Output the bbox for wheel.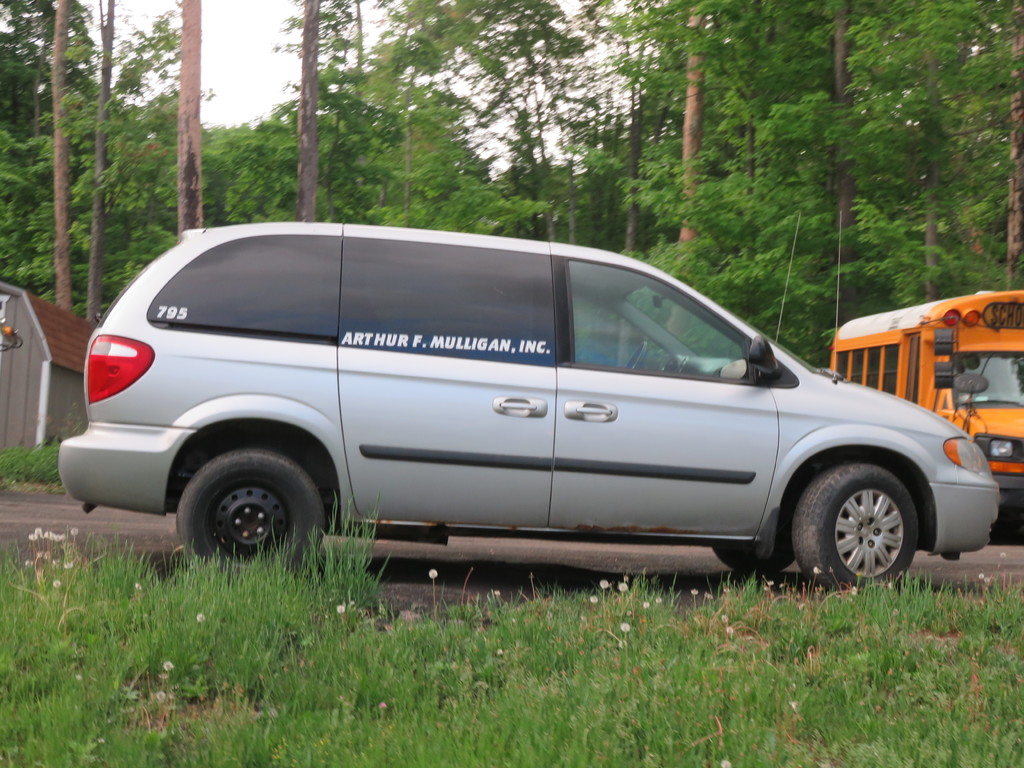
<bbox>789, 468, 911, 591</bbox>.
